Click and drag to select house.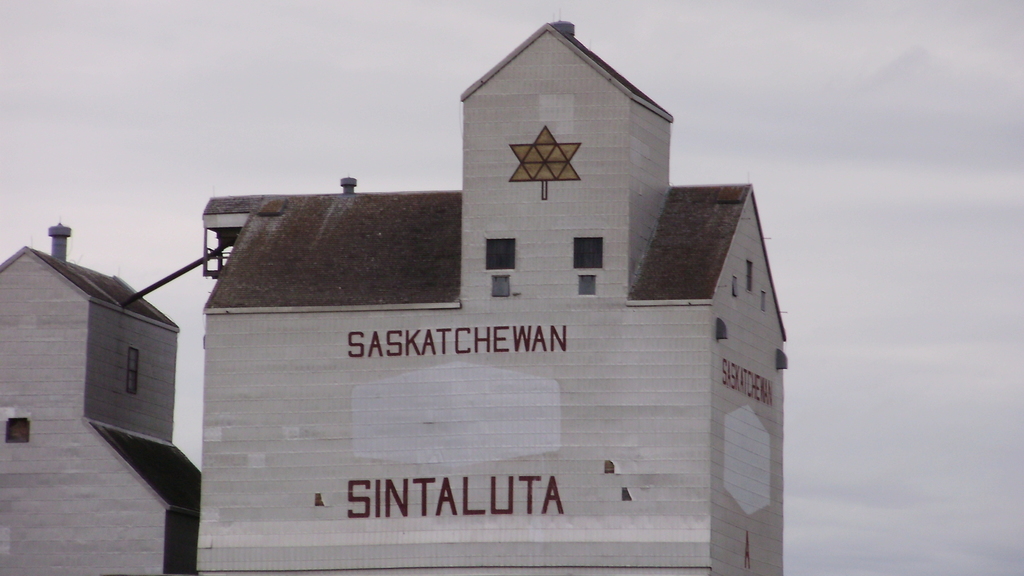
Selection: bbox=(0, 17, 790, 575).
